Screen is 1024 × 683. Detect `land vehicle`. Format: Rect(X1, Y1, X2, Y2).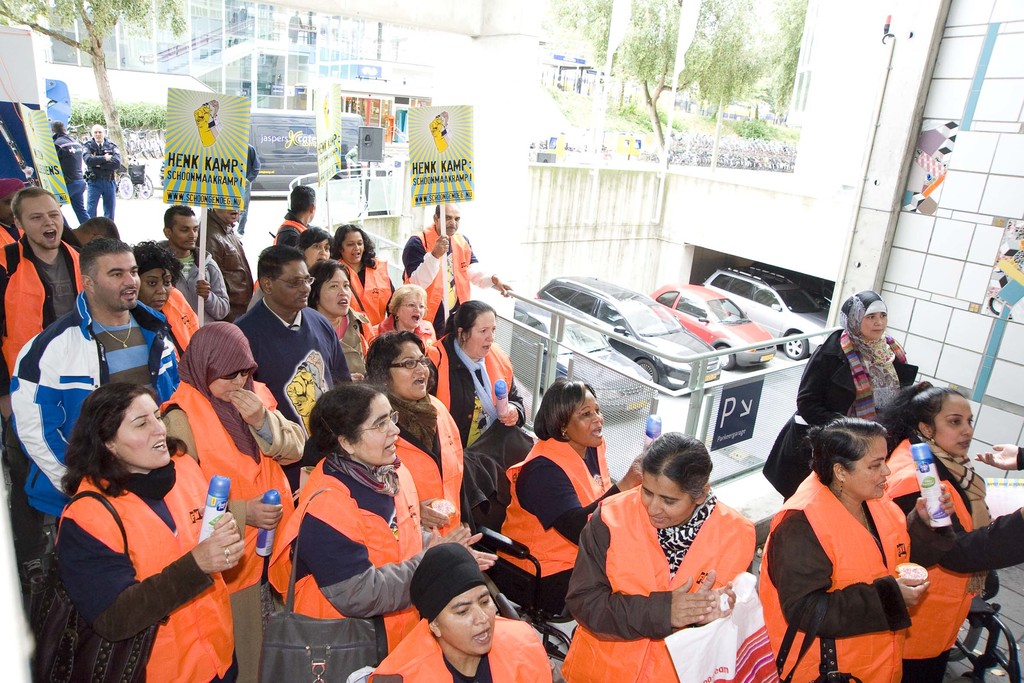
Rect(530, 276, 721, 391).
